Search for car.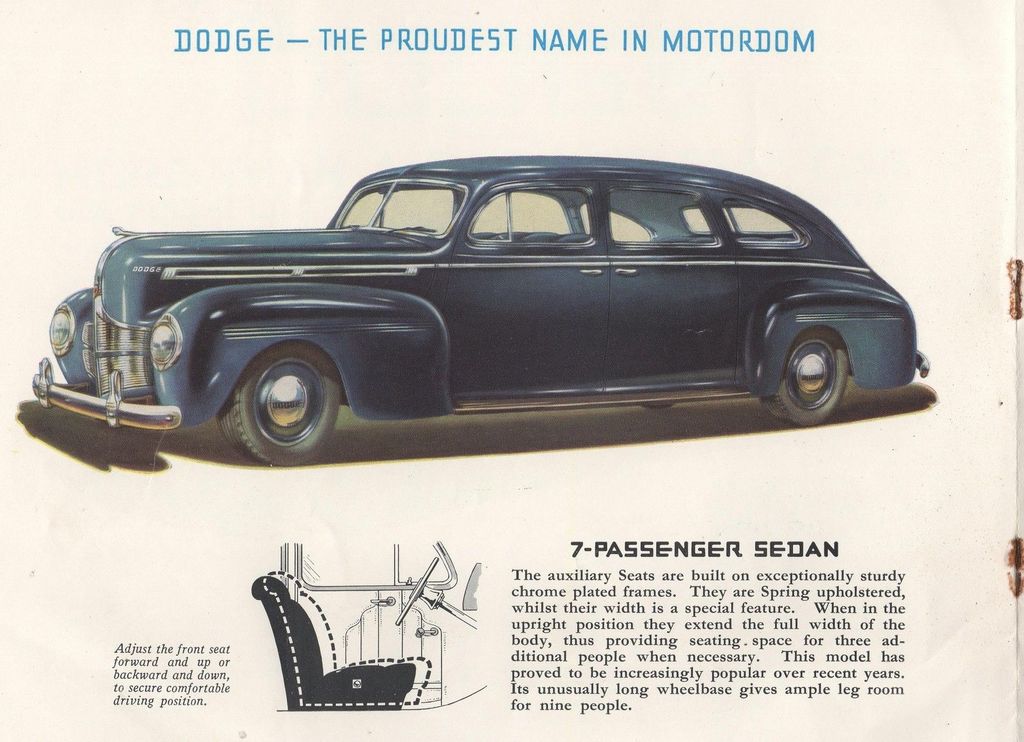
Found at crop(252, 540, 486, 711).
